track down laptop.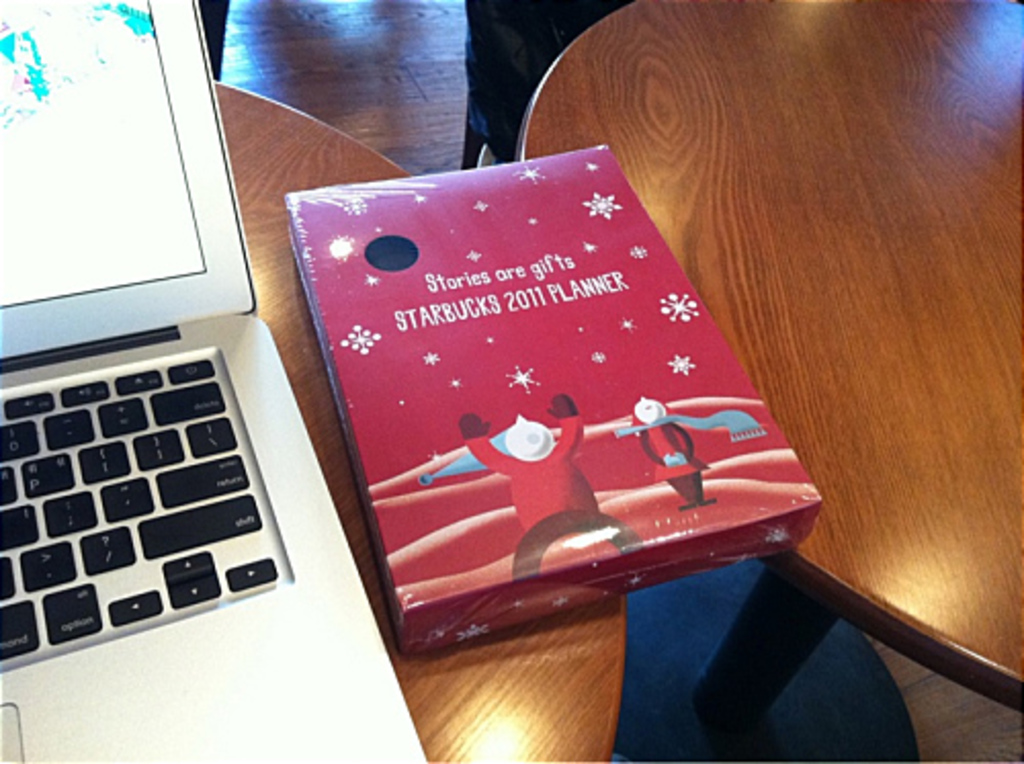
Tracked to [x1=4, y1=6, x2=426, y2=762].
